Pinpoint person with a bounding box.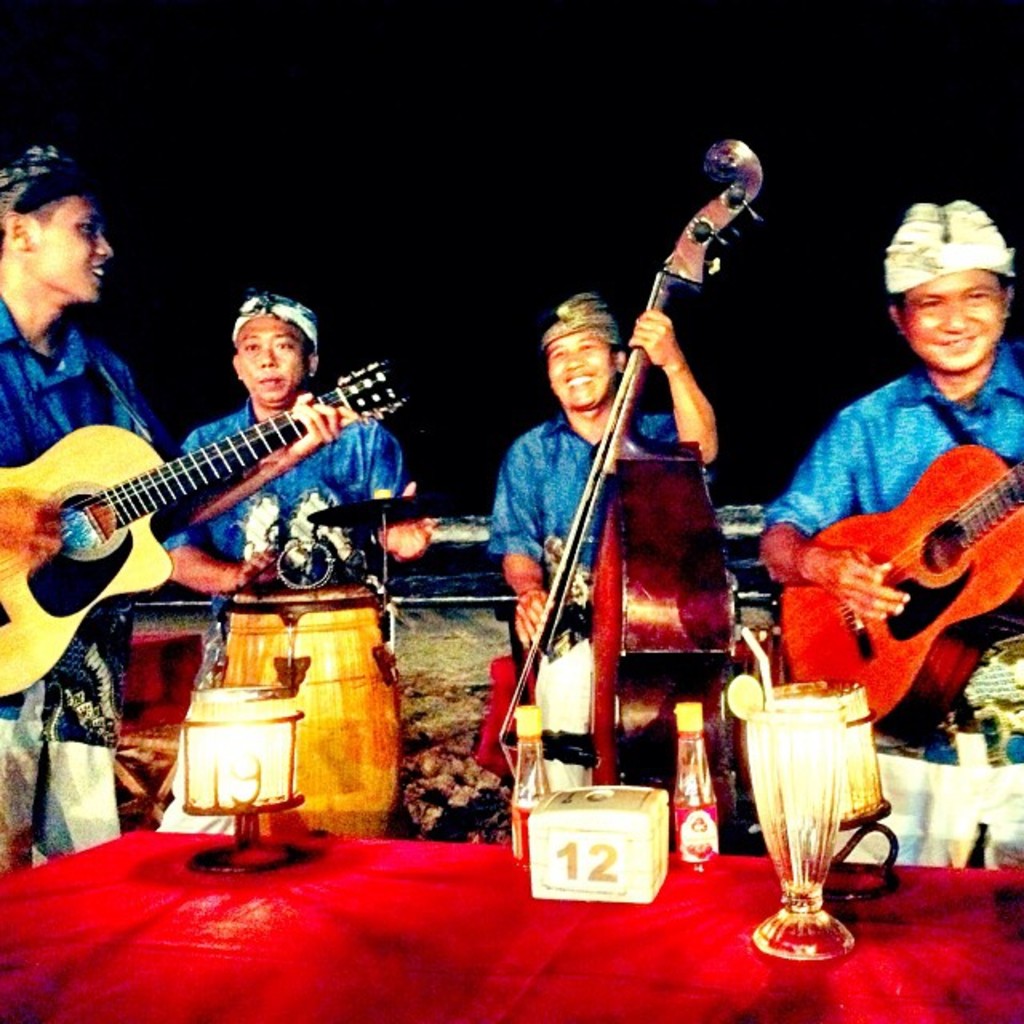
detection(163, 293, 438, 624).
